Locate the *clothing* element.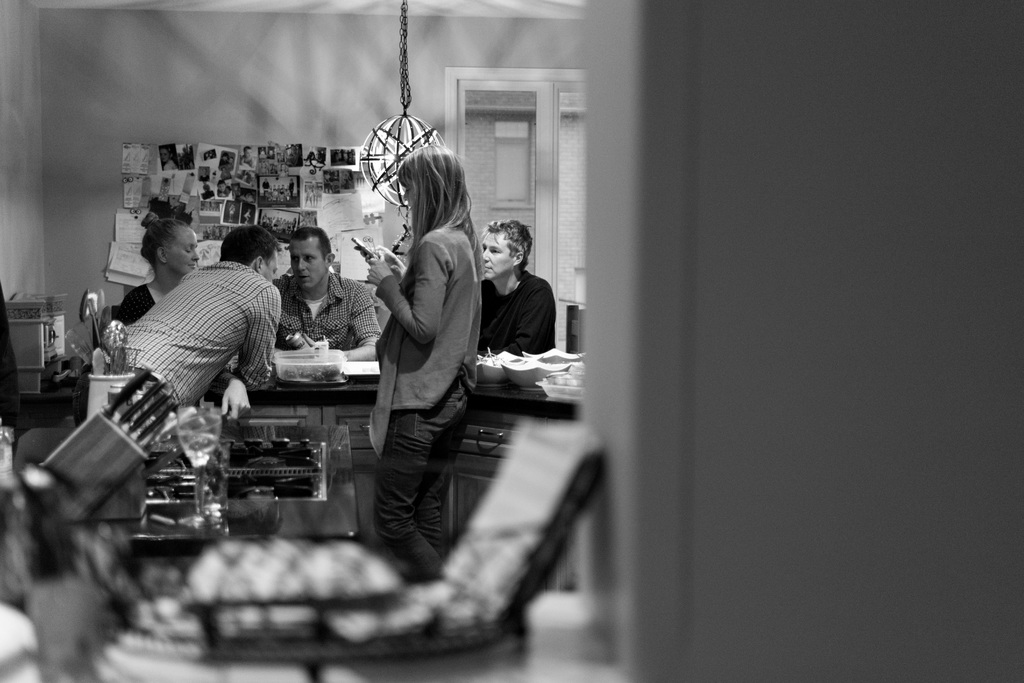
Element bbox: Rect(99, 247, 296, 424).
